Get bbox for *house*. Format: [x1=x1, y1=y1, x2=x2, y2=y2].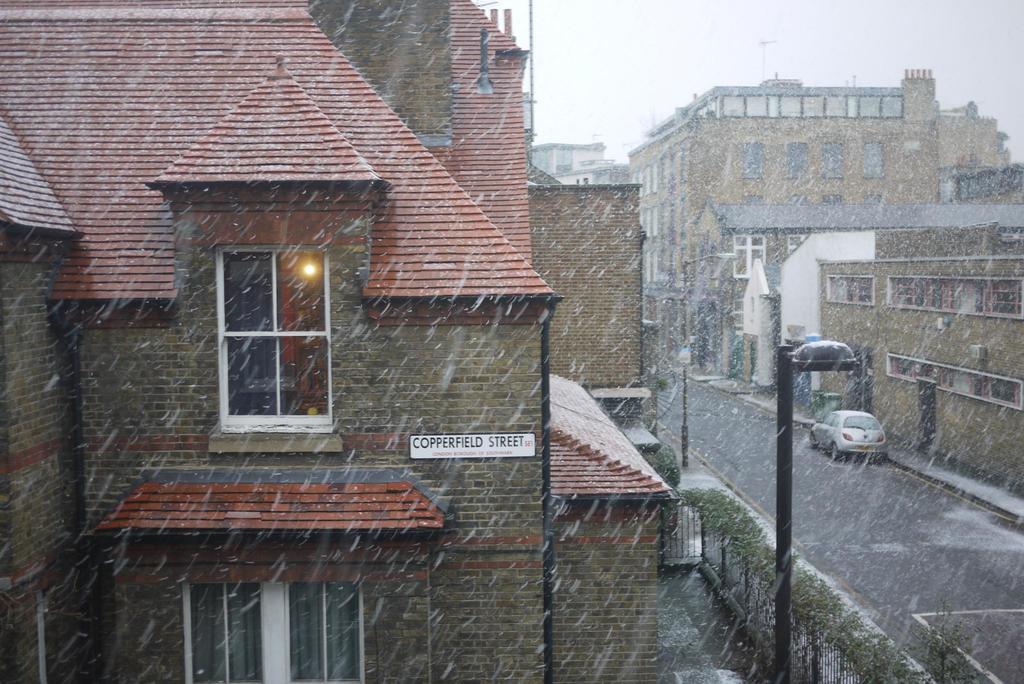
[x1=0, y1=0, x2=566, y2=683].
